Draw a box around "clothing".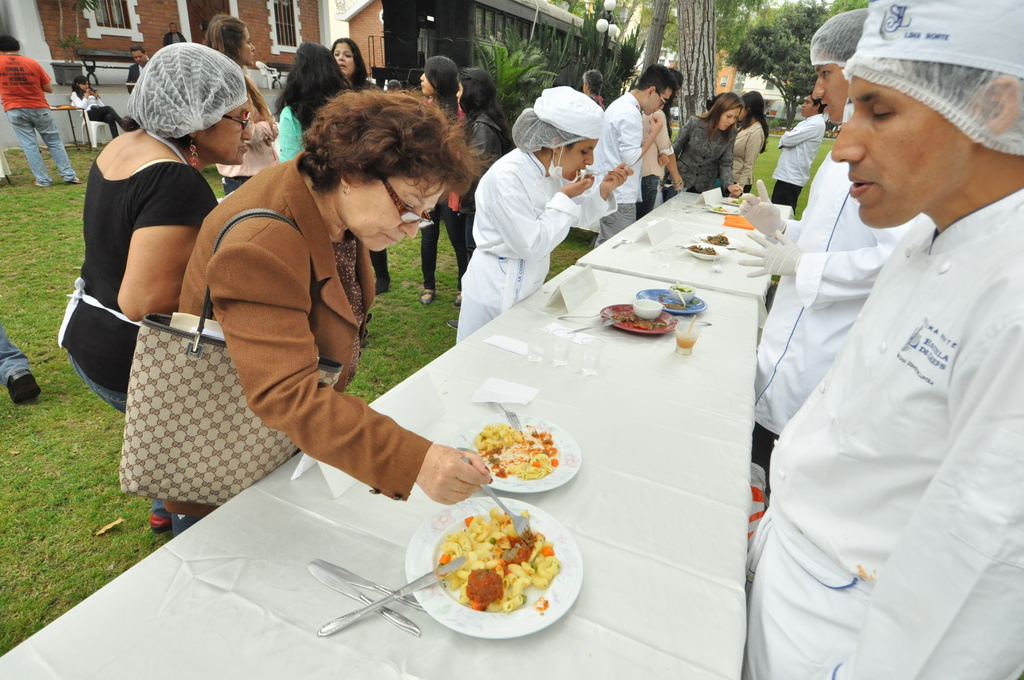
730,189,1023,679.
